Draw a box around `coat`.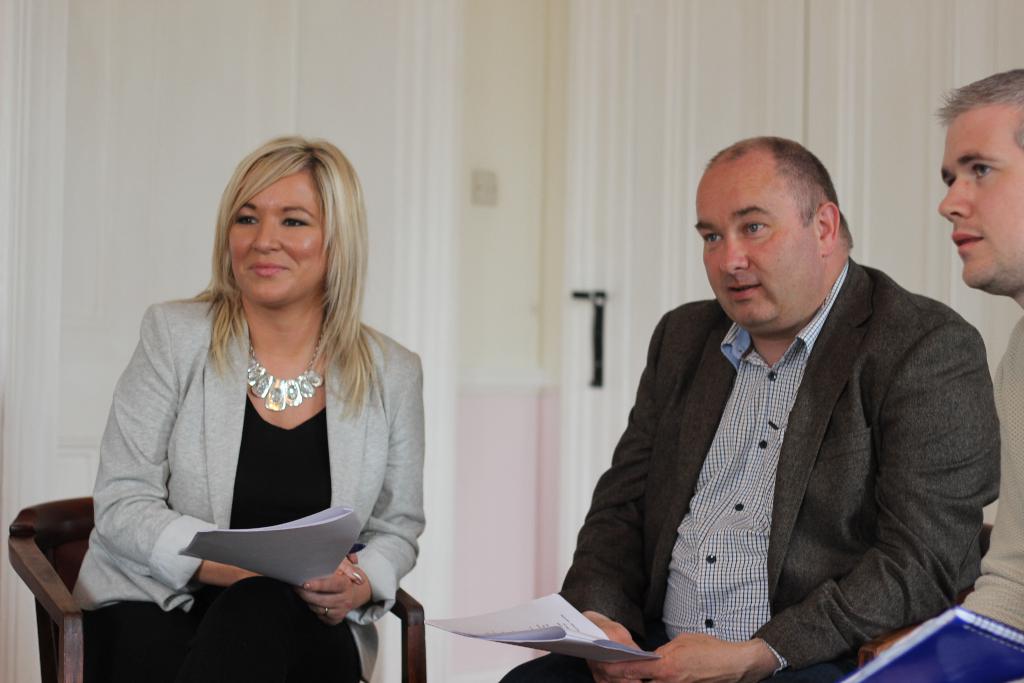
bbox=[64, 277, 424, 625].
